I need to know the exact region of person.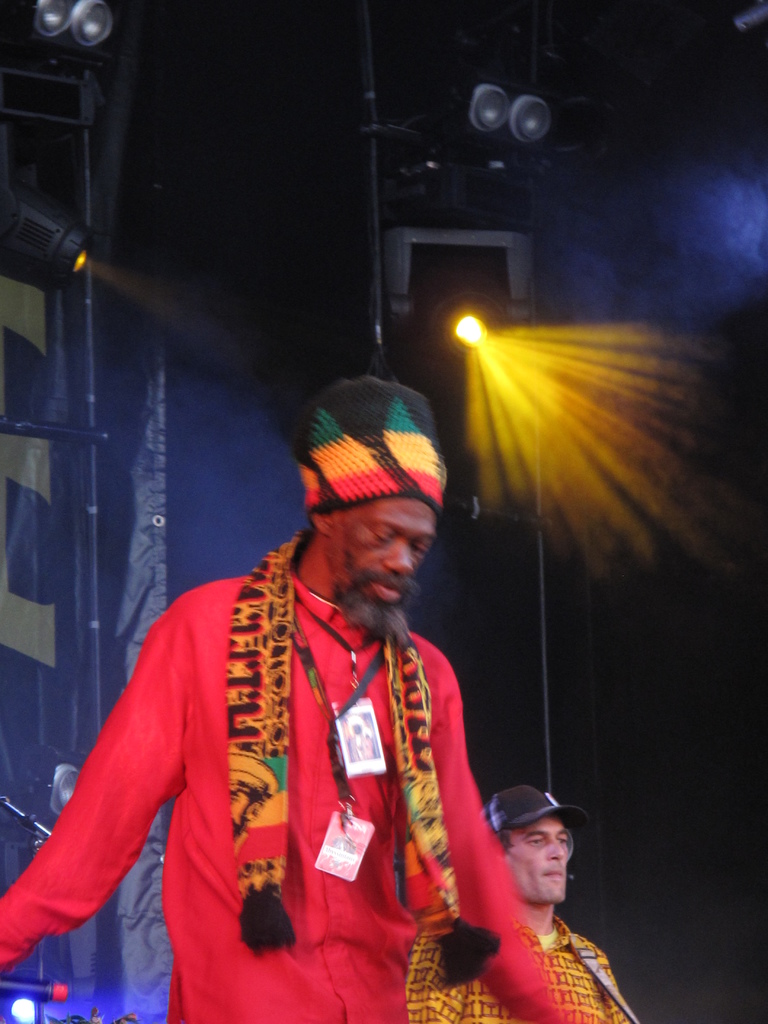
Region: [72, 361, 561, 1005].
